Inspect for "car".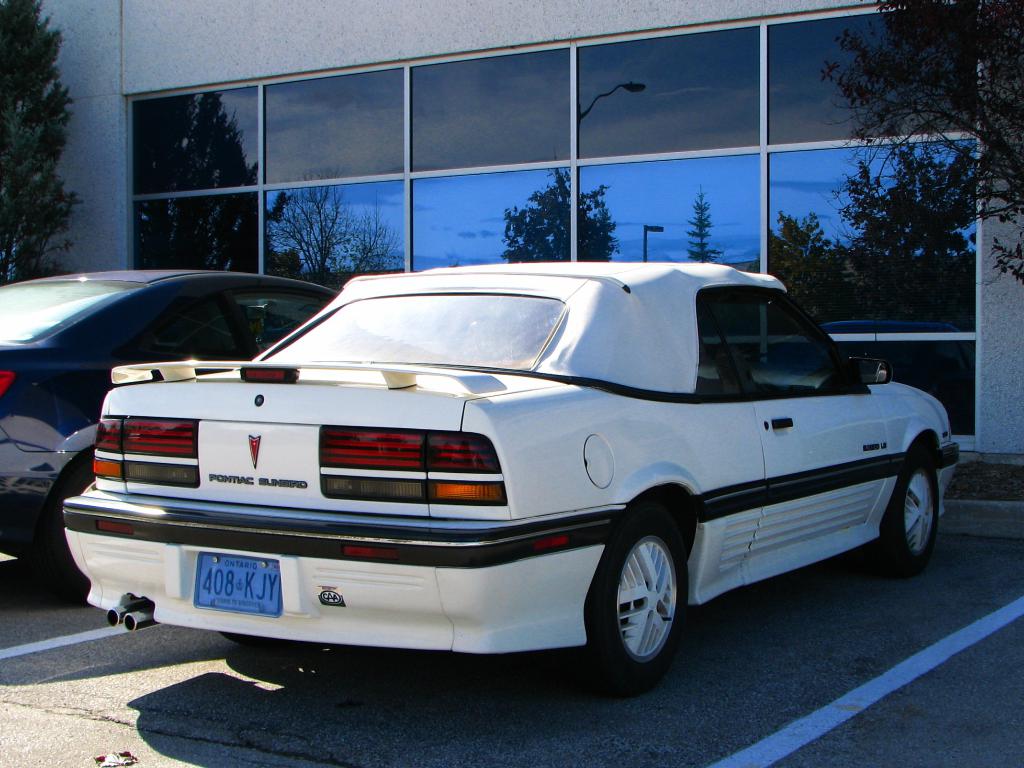
Inspection: bbox=(58, 256, 968, 689).
